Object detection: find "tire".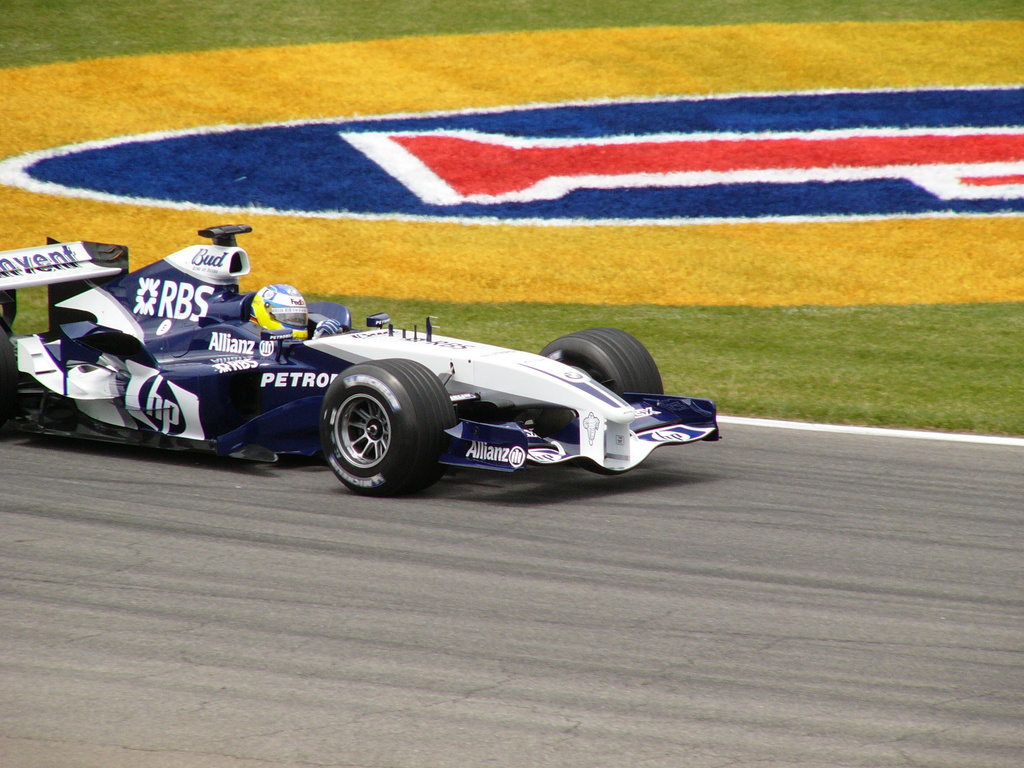
bbox=(540, 326, 668, 406).
